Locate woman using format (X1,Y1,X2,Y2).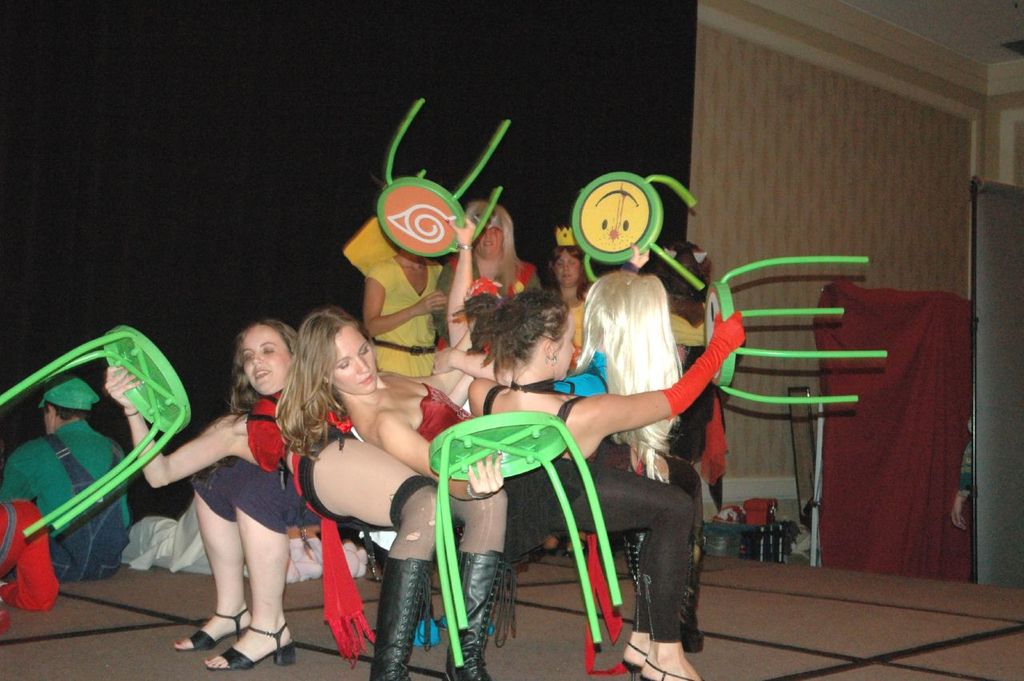
(272,303,702,680).
